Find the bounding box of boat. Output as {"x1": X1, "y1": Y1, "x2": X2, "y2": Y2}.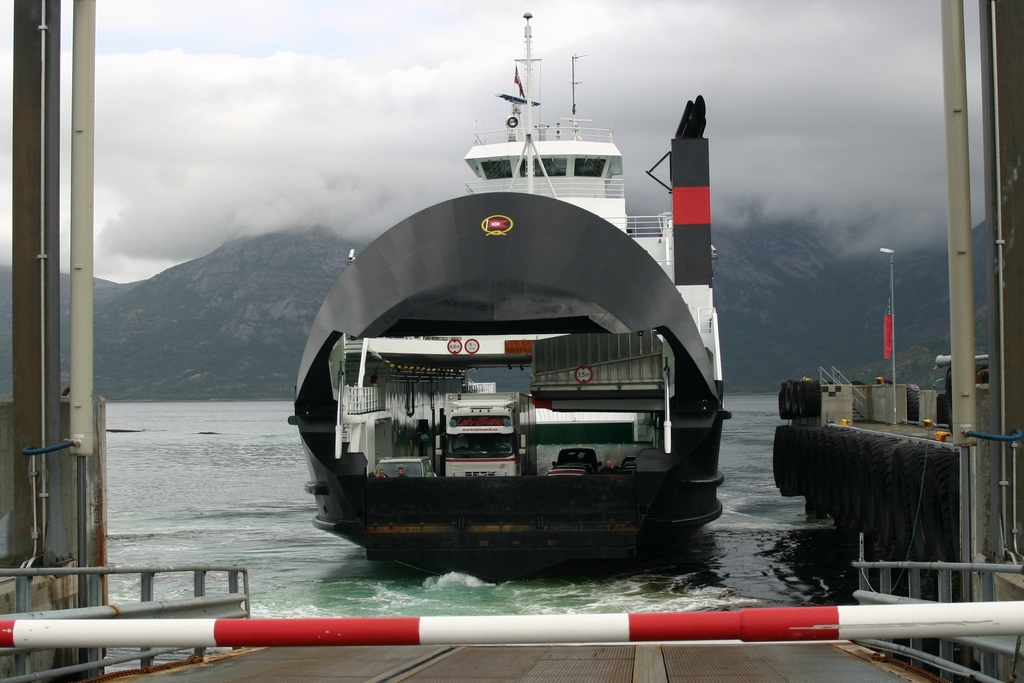
{"x1": 273, "y1": 35, "x2": 750, "y2": 579}.
